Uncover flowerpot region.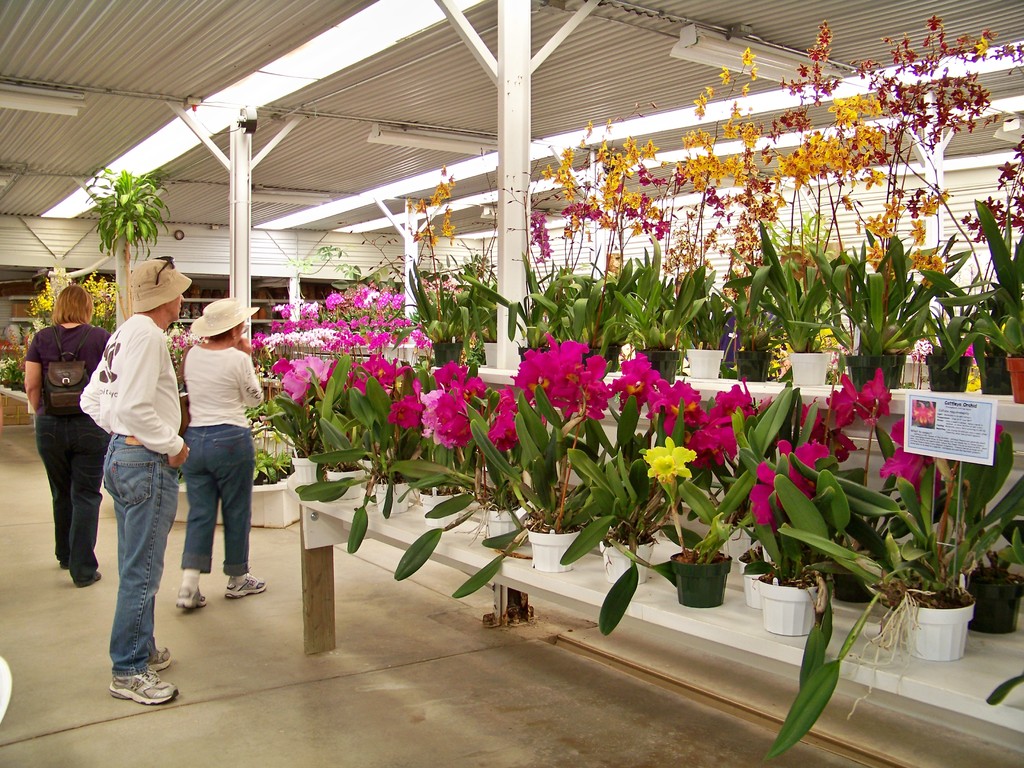
Uncovered: region(639, 346, 678, 383).
